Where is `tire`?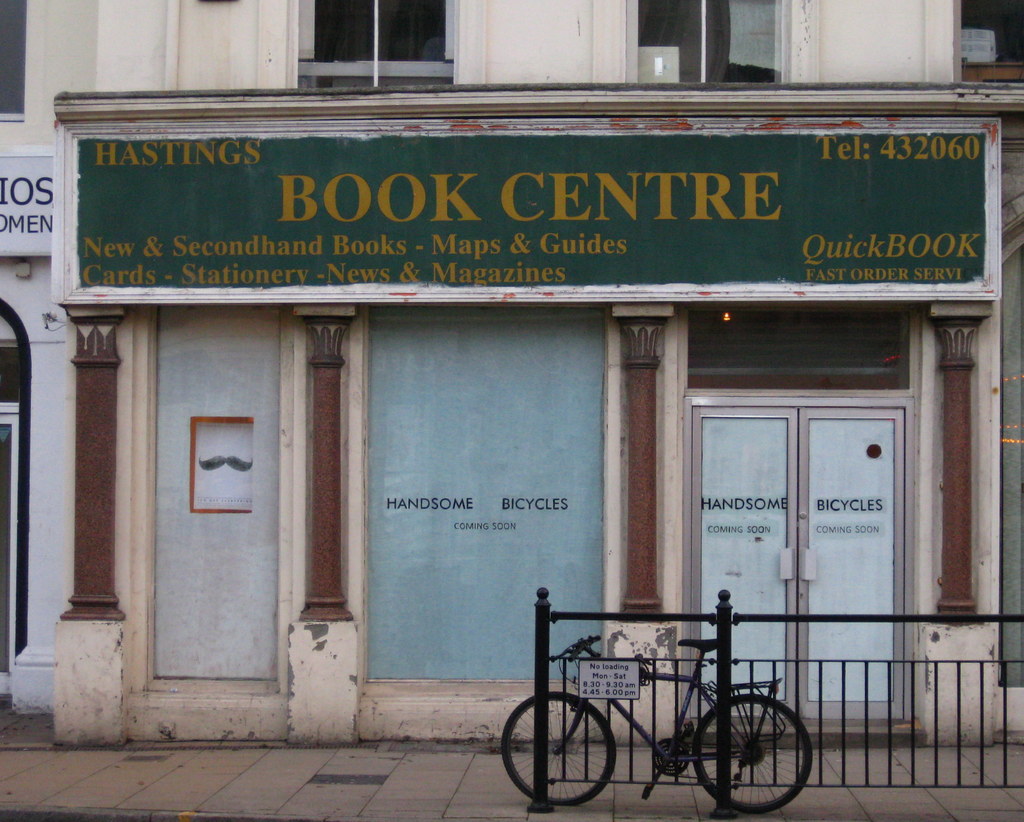
[712, 697, 785, 809].
